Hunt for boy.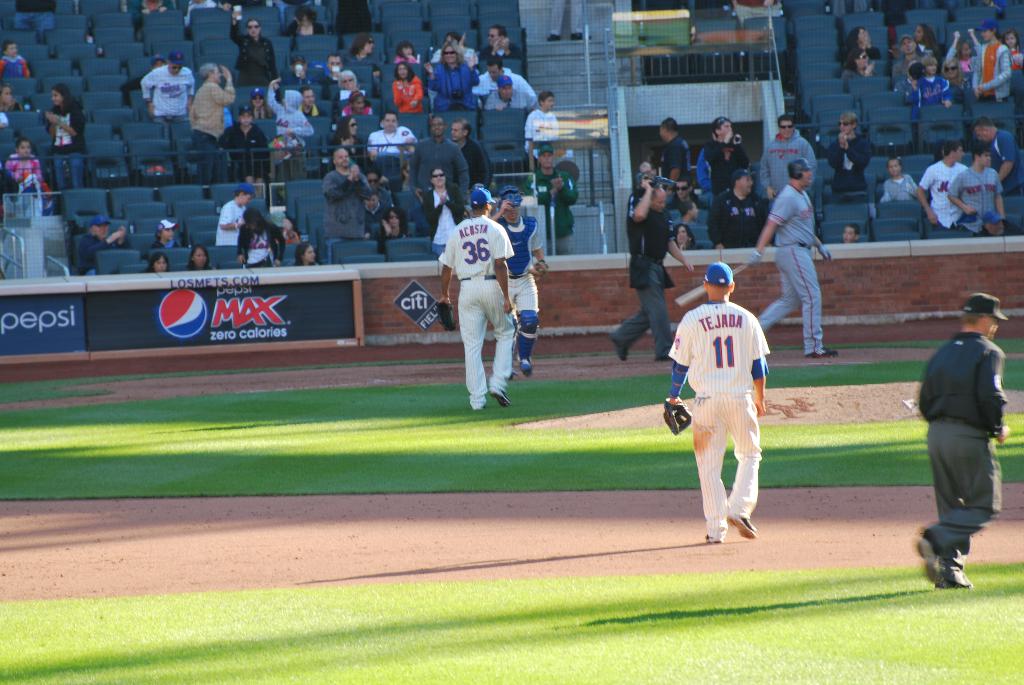
Hunted down at <region>840, 221, 858, 244</region>.
